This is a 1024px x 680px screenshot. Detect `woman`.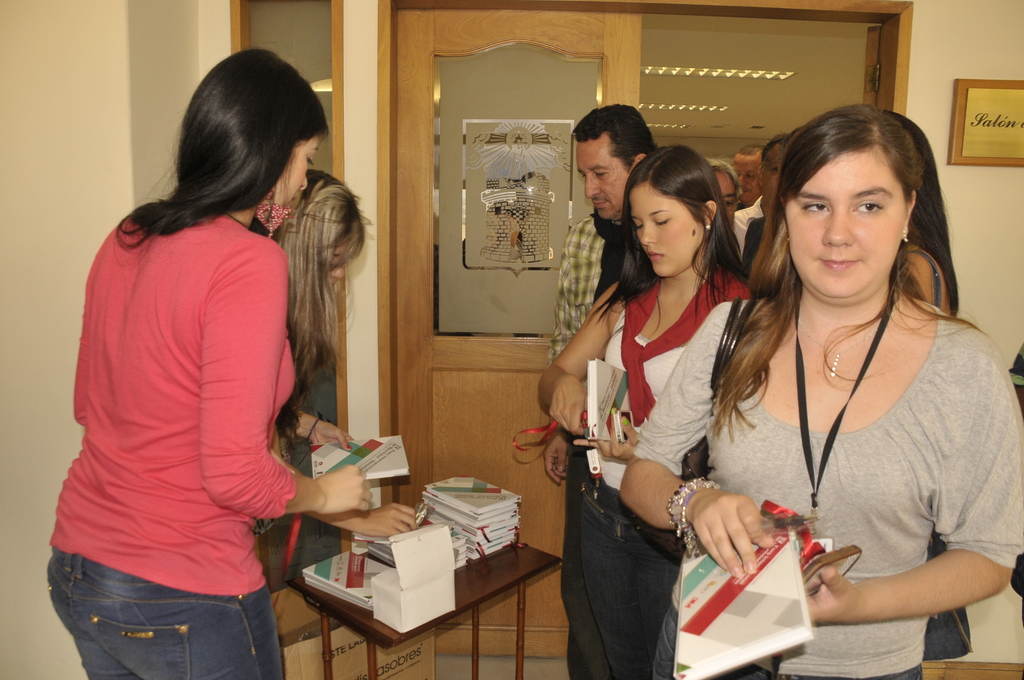
258/165/426/539.
